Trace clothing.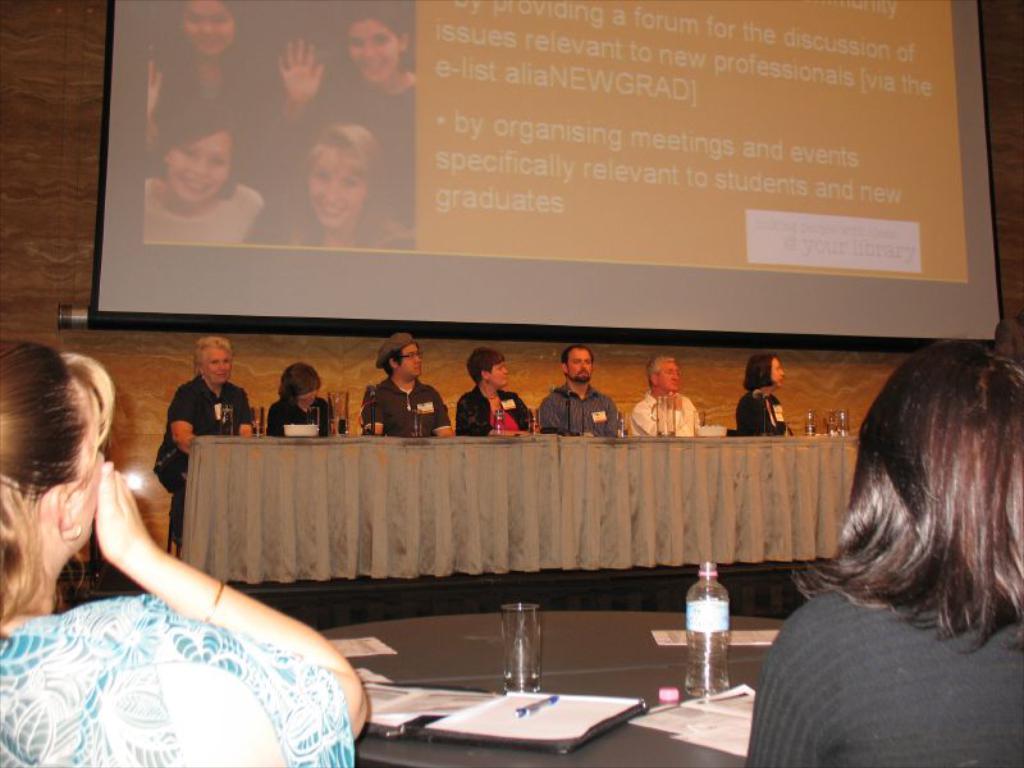
Traced to pyautogui.locateOnScreen(736, 389, 790, 436).
